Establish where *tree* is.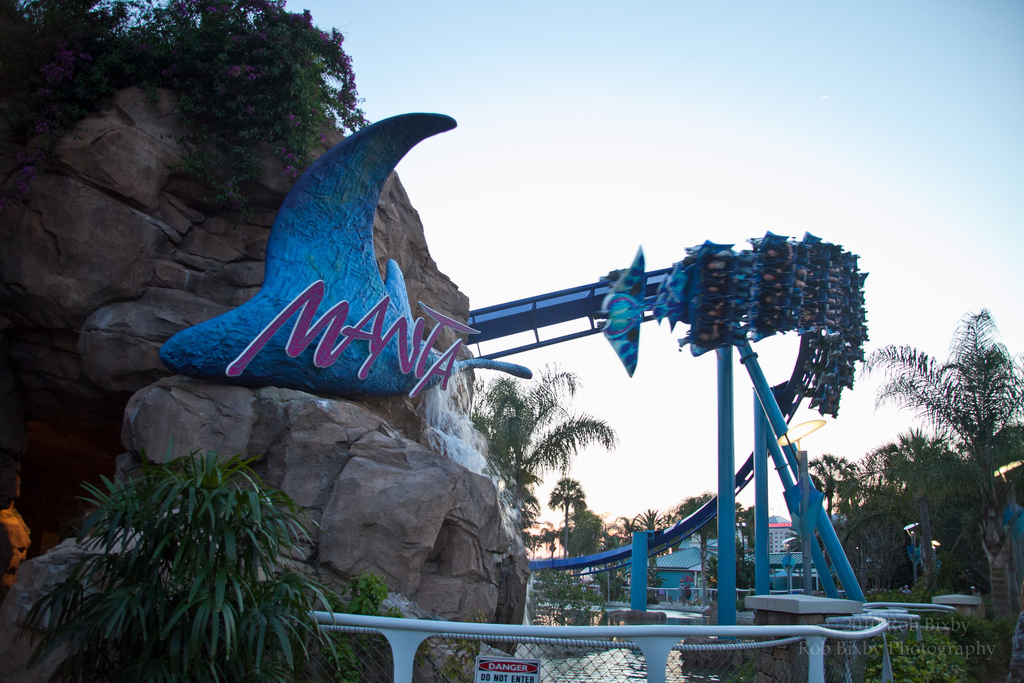
Established at BBox(862, 427, 968, 594).
